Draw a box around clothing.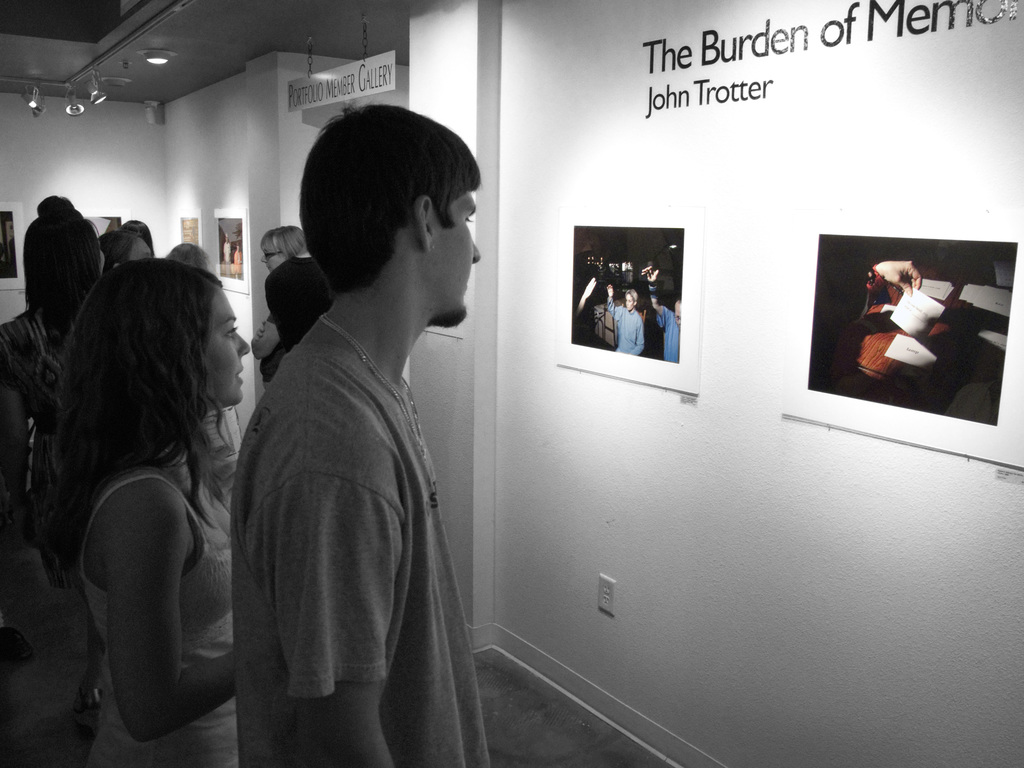
box=[77, 468, 245, 762].
